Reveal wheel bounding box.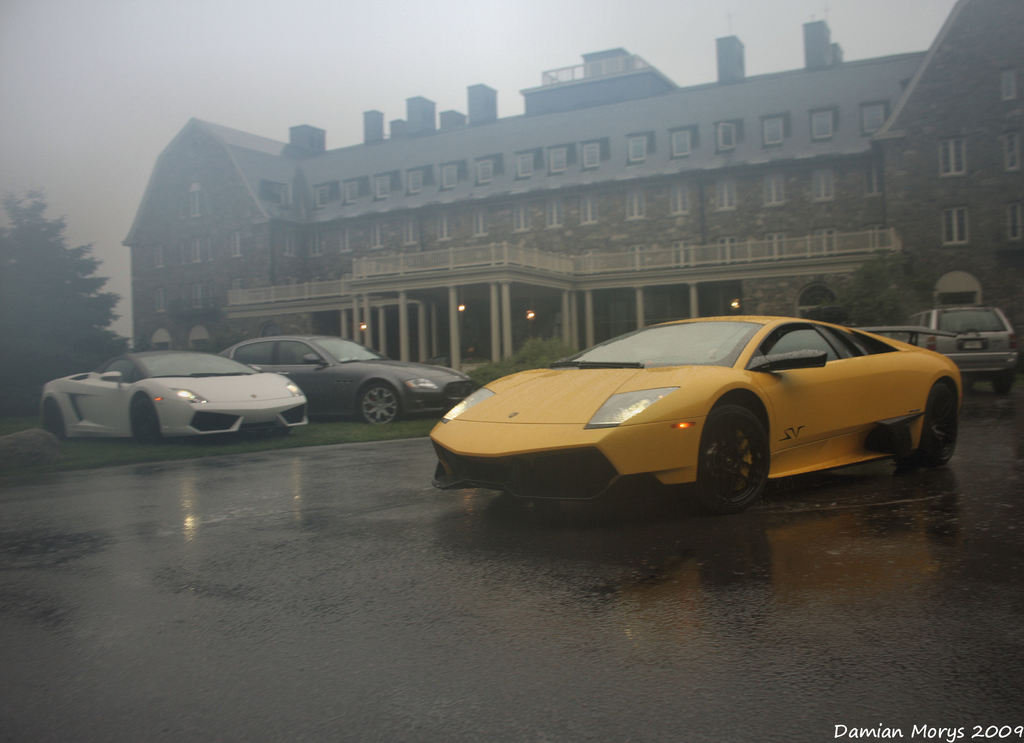
Revealed: 360/386/399/425.
